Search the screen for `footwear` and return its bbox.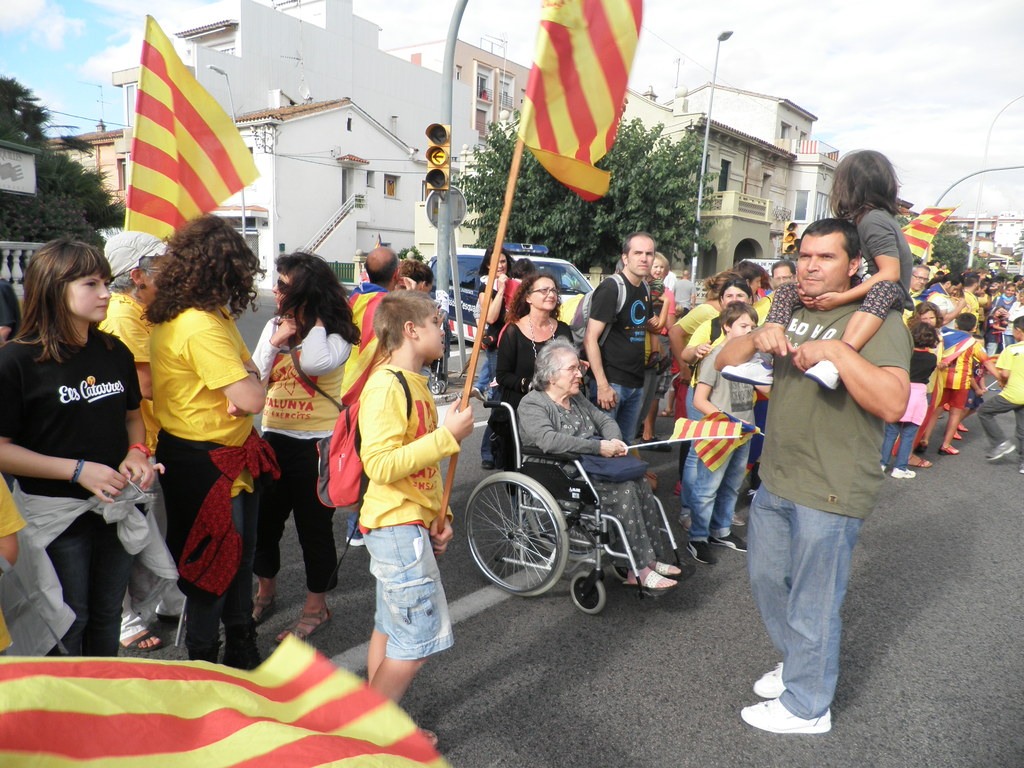
Found: 274,607,332,640.
